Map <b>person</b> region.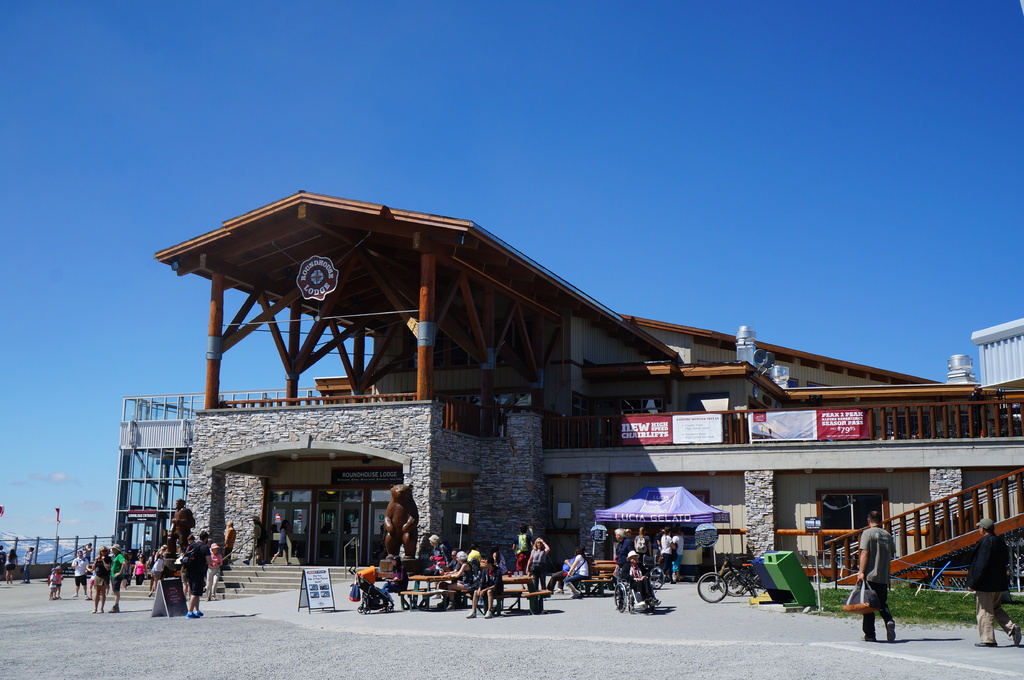
Mapped to 22/544/35/583.
